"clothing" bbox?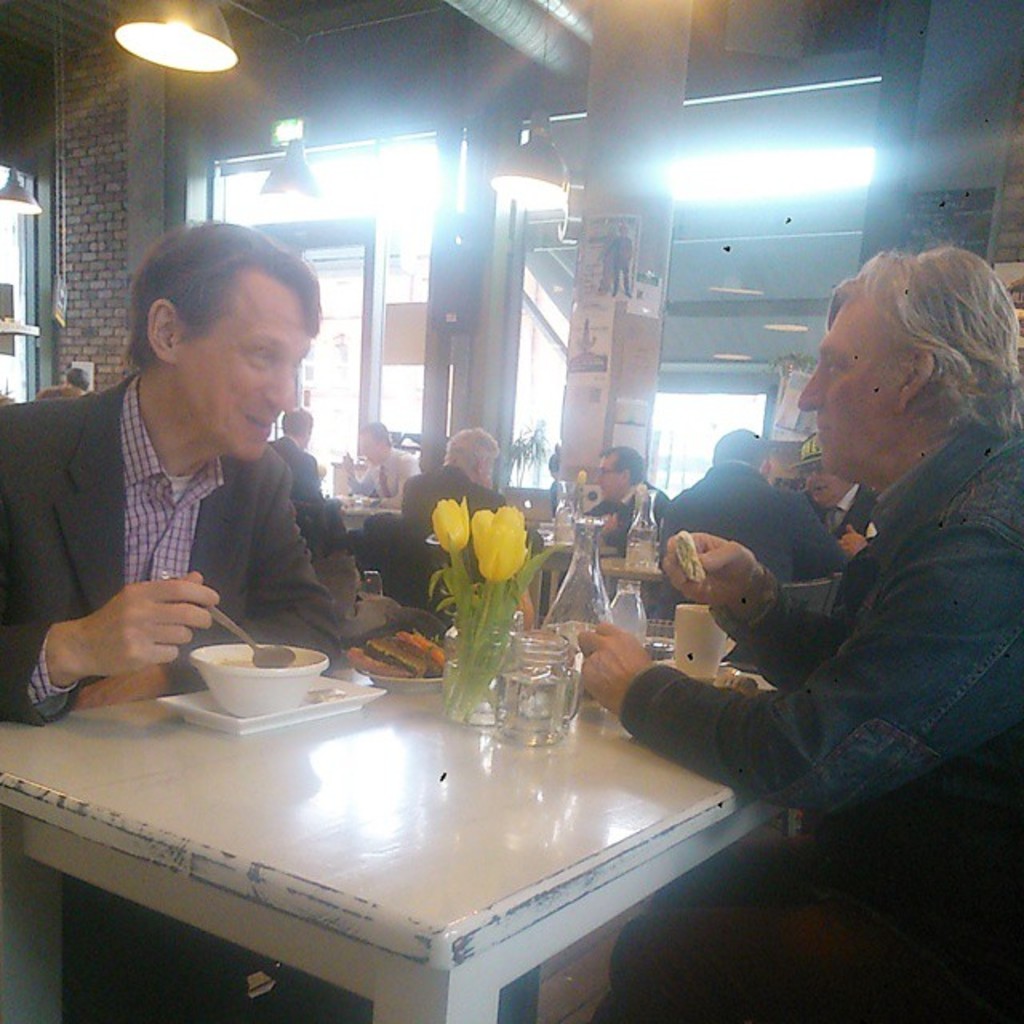
{"x1": 395, "y1": 456, "x2": 542, "y2": 630}
